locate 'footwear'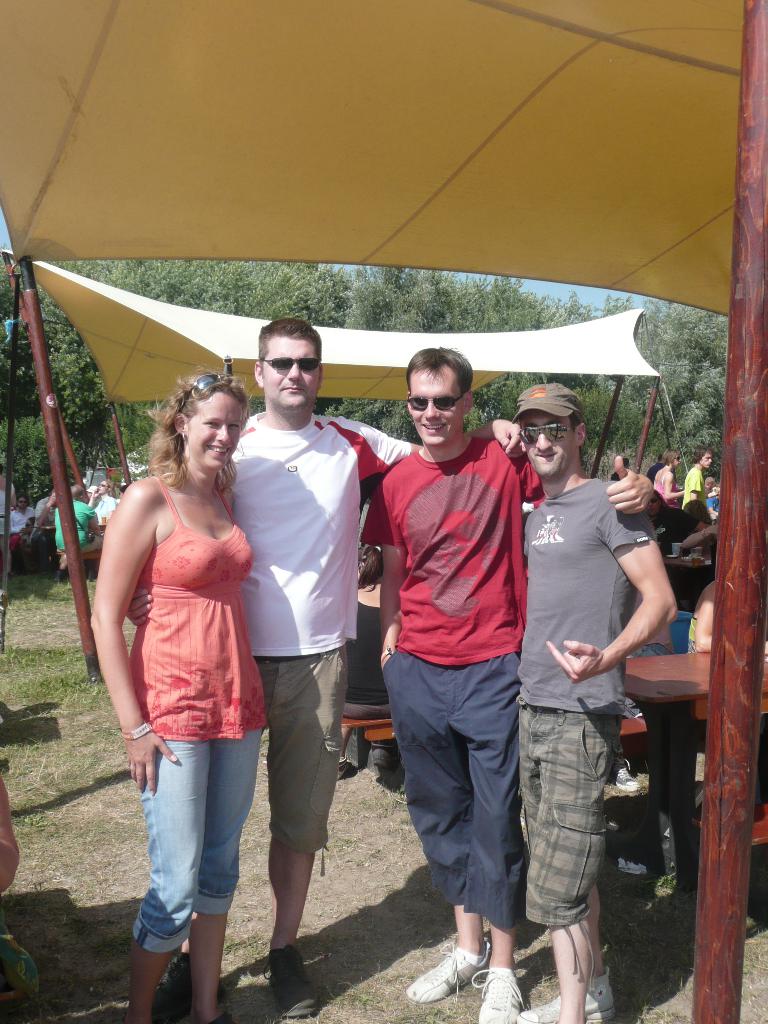
512,969,620,1023
